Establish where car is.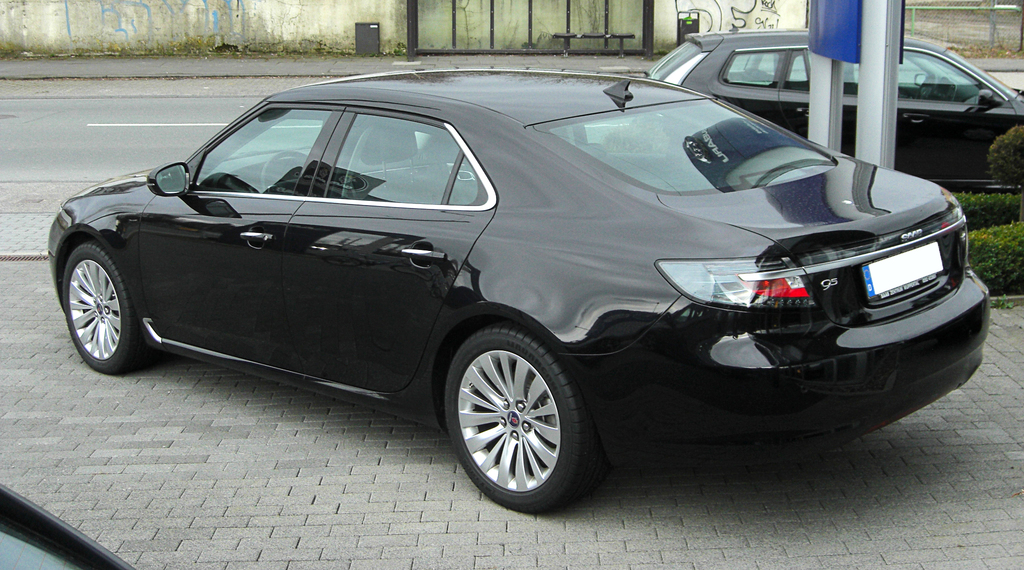
Established at [45,66,995,519].
